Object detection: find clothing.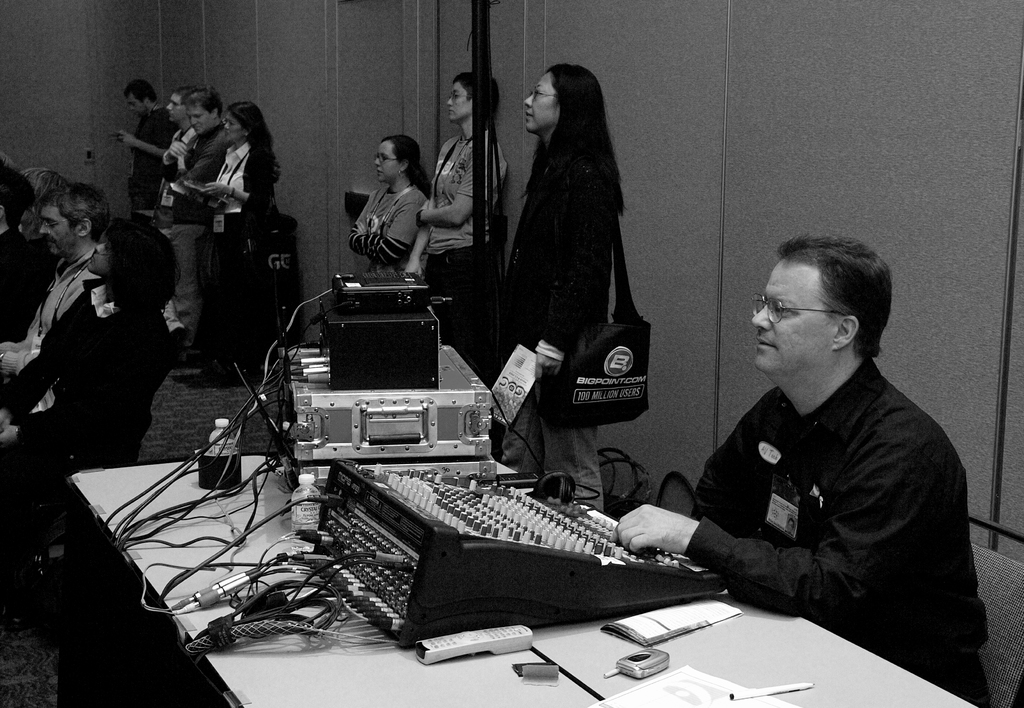
[0, 276, 170, 512].
